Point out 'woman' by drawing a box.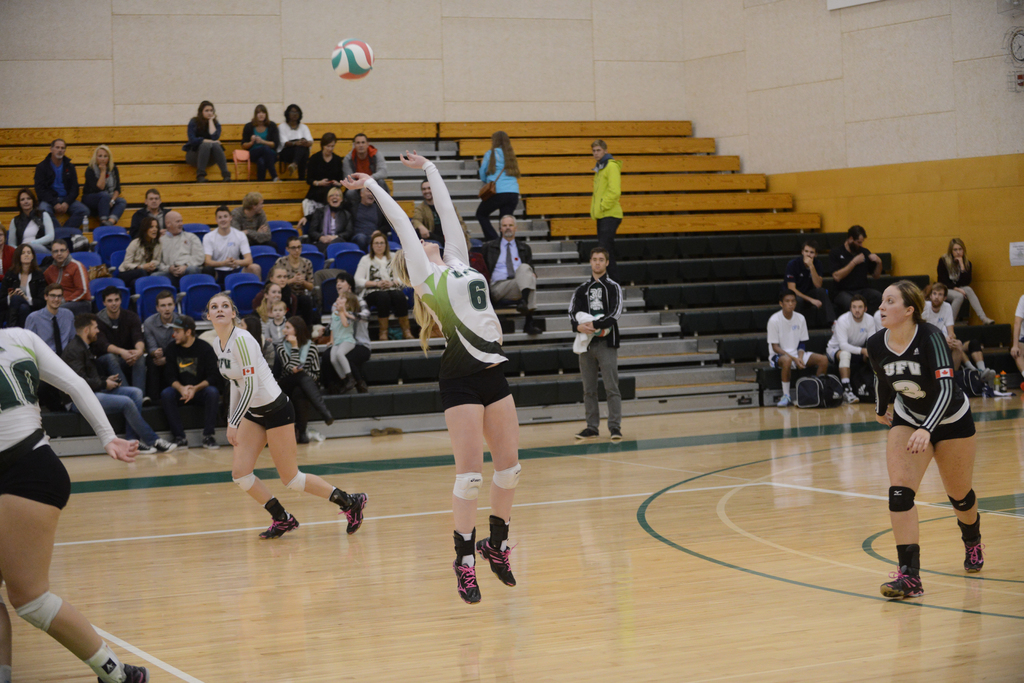
detection(8, 191, 54, 248).
